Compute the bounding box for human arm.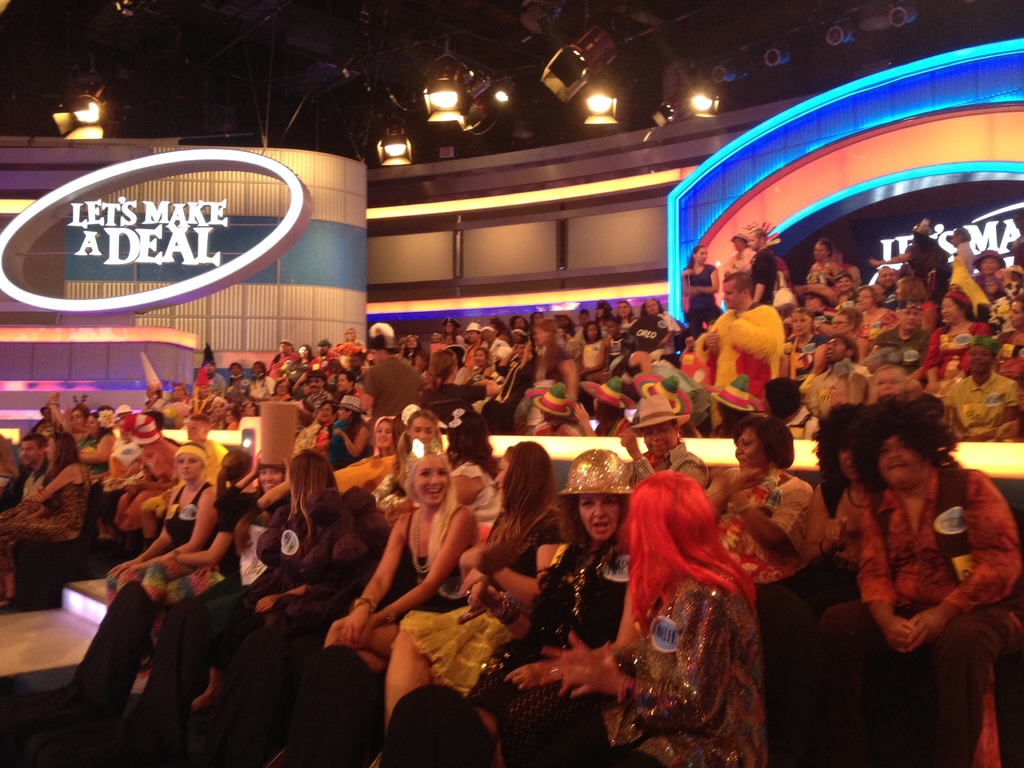
box(289, 366, 309, 397).
